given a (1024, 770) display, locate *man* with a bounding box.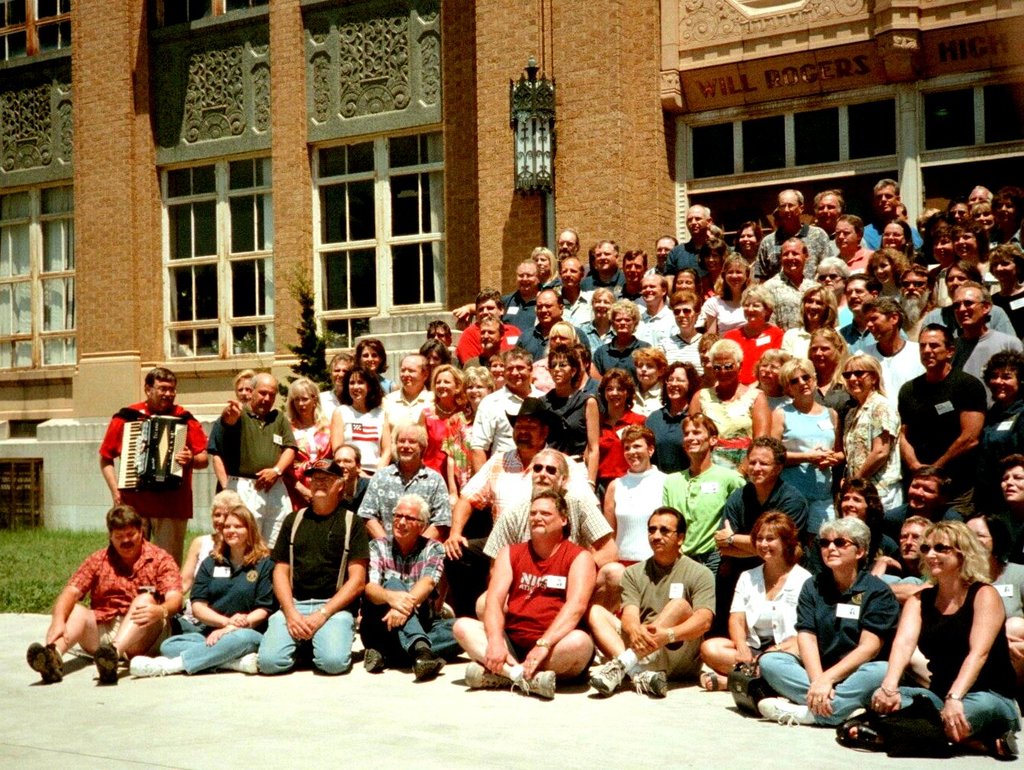
Located: l=751, t=187, r=831, b=283.
